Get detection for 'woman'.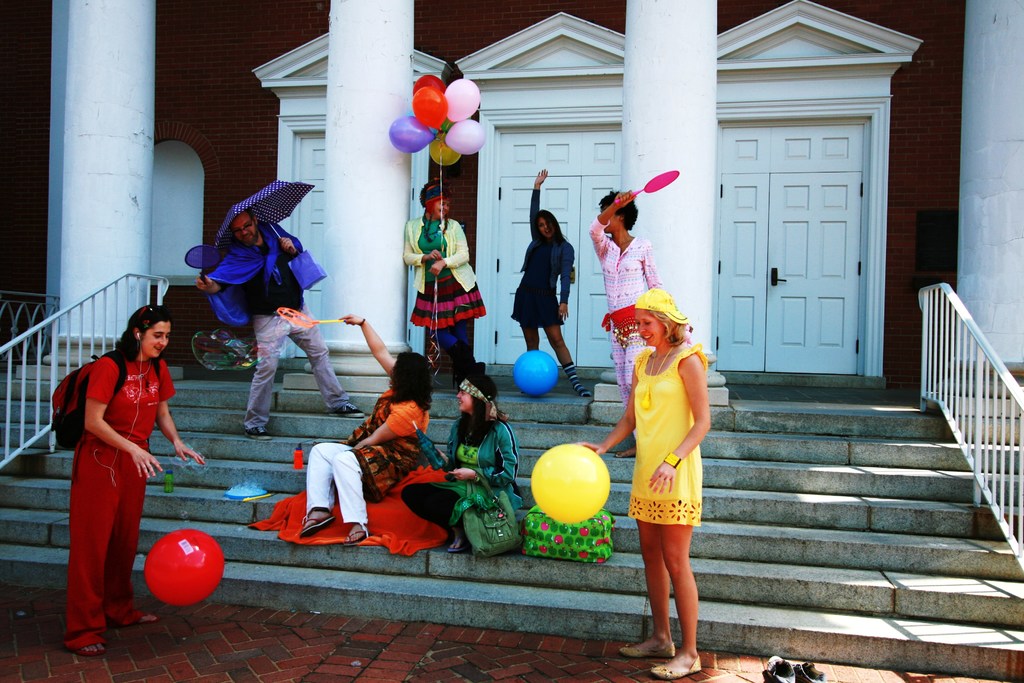
Detection: (519, 171, 593, 397).
